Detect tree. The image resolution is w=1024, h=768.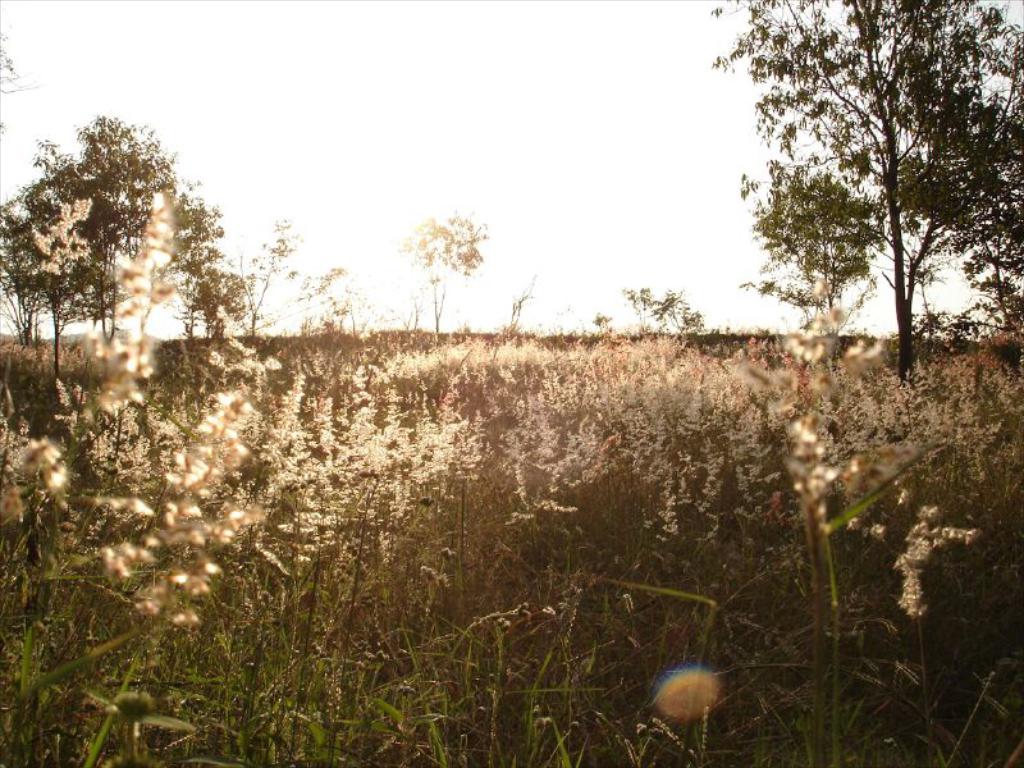
(705,0,1023,378).
